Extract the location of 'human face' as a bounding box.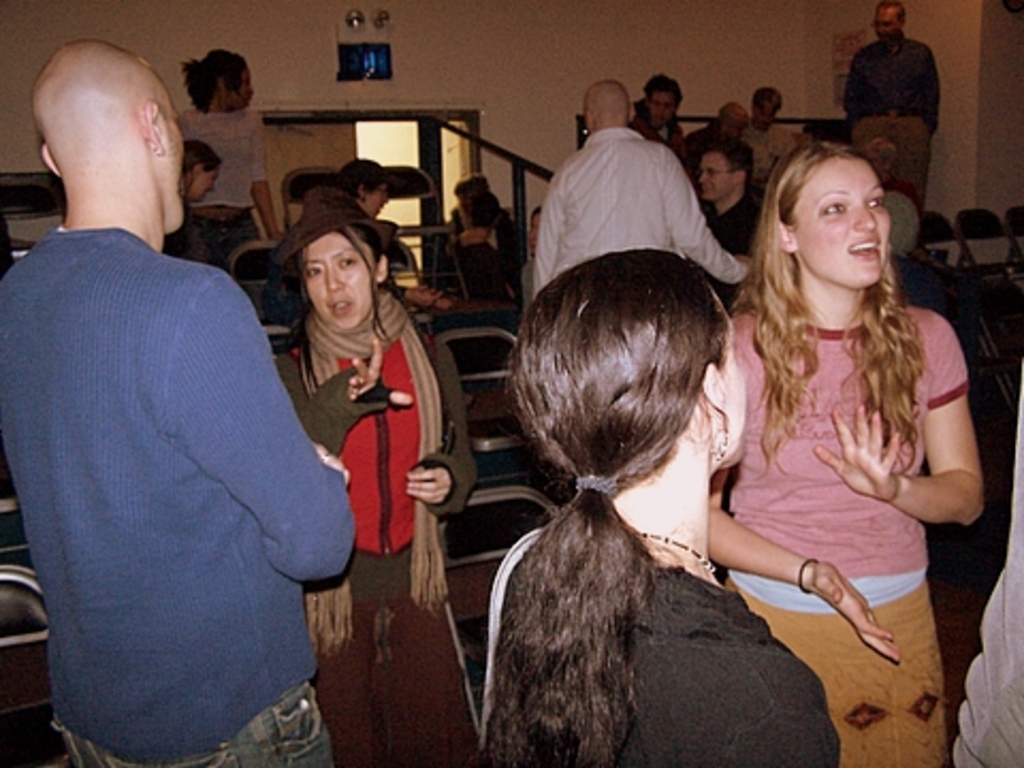
<box>358,181,393,220</box>.
